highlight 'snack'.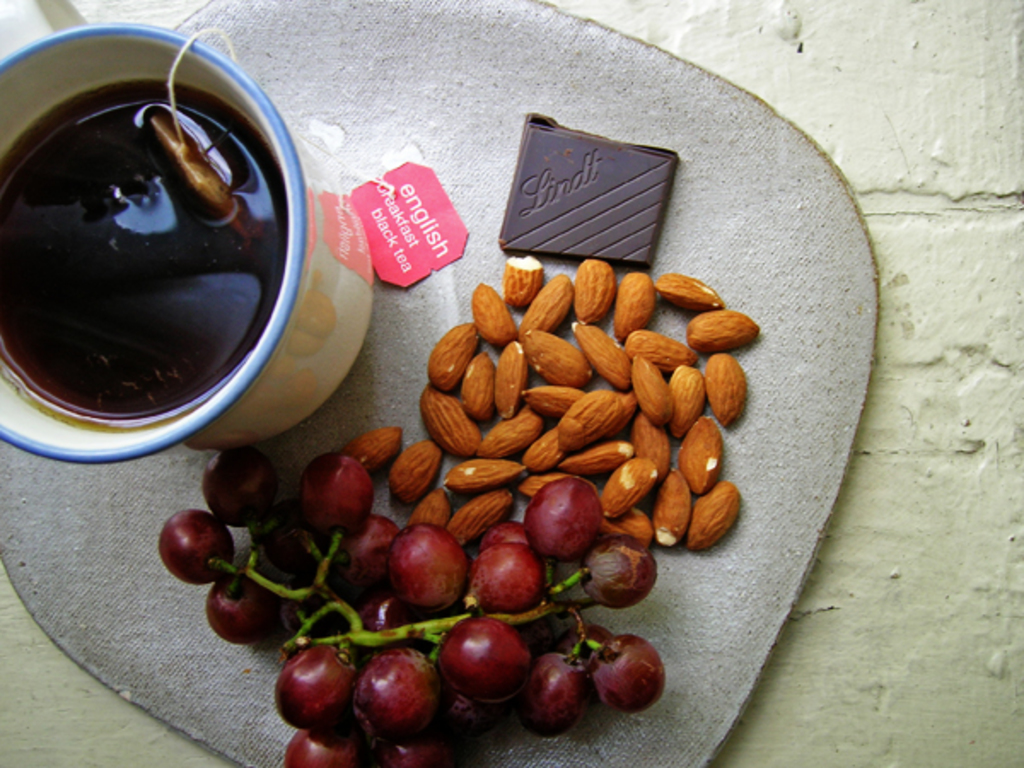
Highlighted region: 507/111/678/270.
